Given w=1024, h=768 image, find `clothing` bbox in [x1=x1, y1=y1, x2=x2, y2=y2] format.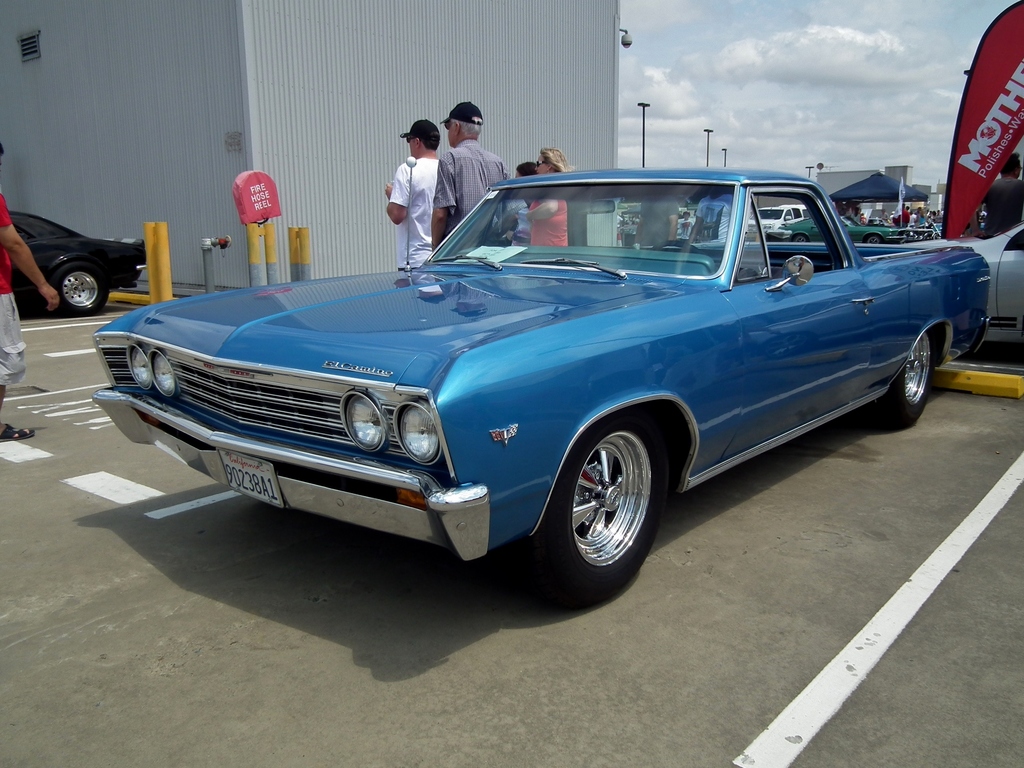
[x1=440, y1=140, x2=504, y2=248].
